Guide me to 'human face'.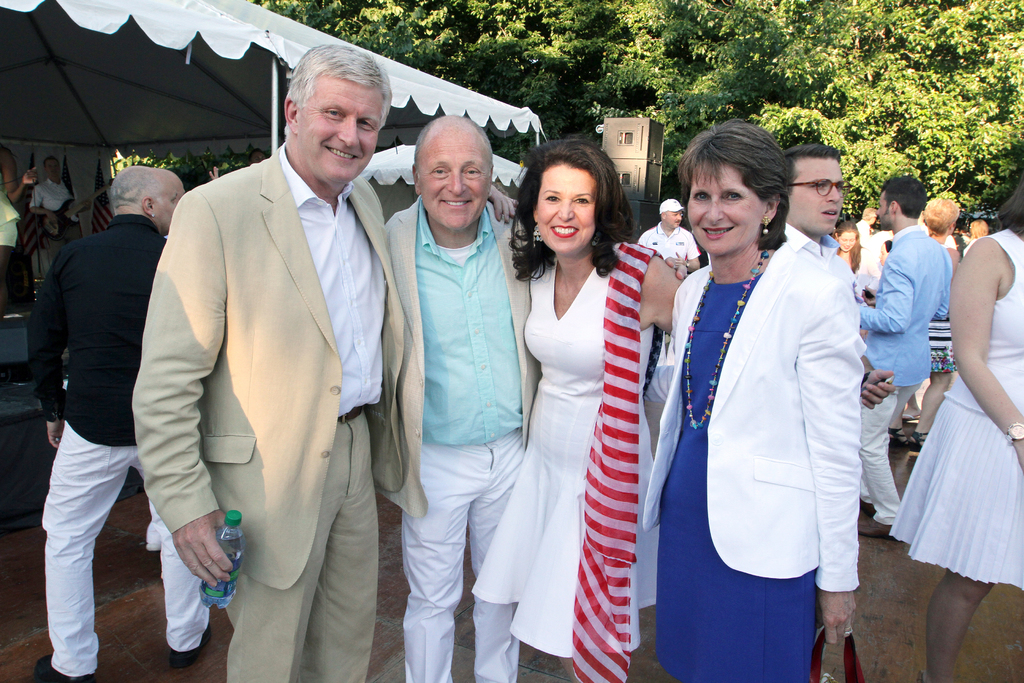
Guidance: pyautogui.locateOnScreen(154, 173, 177, 233).
